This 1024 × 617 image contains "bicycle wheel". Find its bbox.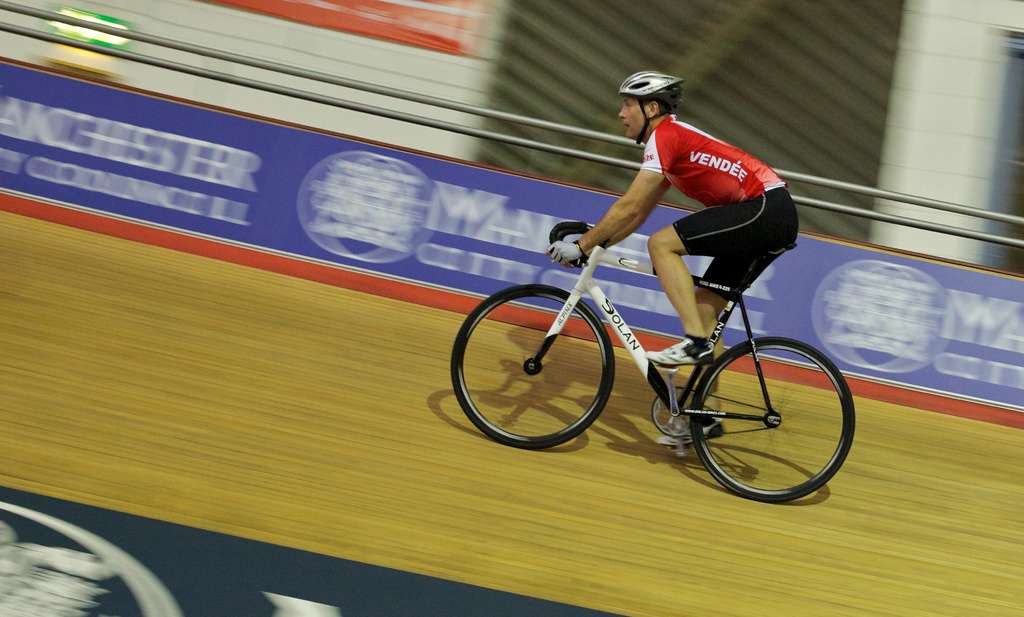
detection(687, 336, 859, 504).
